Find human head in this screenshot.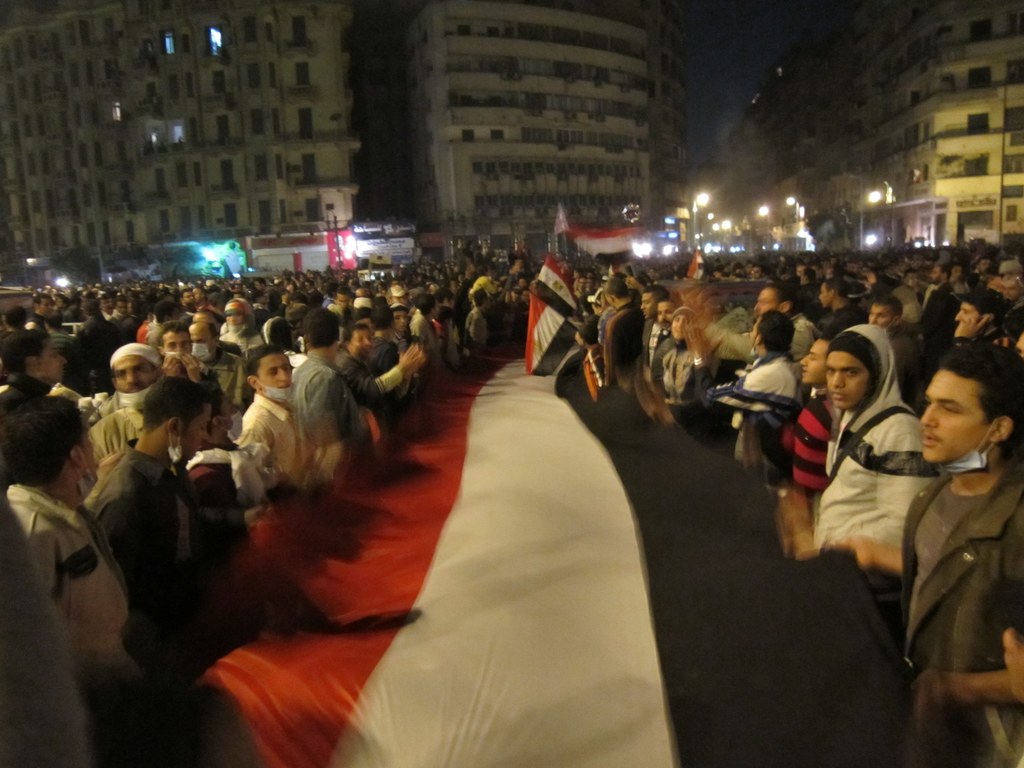
The bounding box for human head is select_region(152, 301, 191, 324).
